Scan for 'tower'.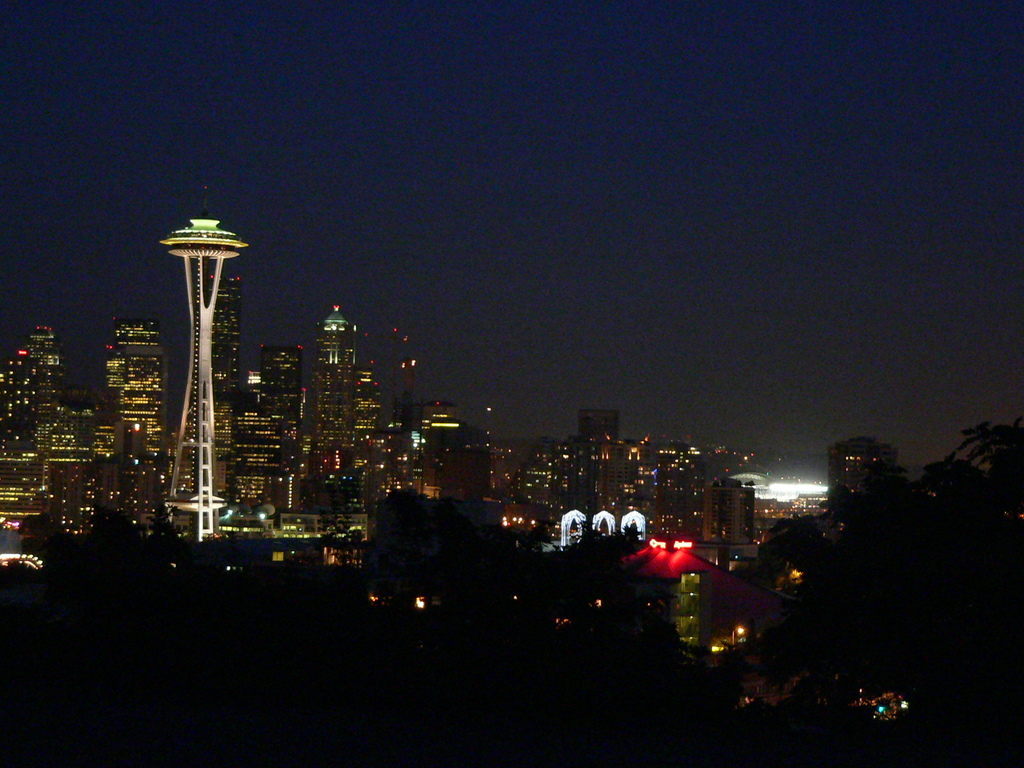
Scan result: rect(98, 318, 163, 488).
